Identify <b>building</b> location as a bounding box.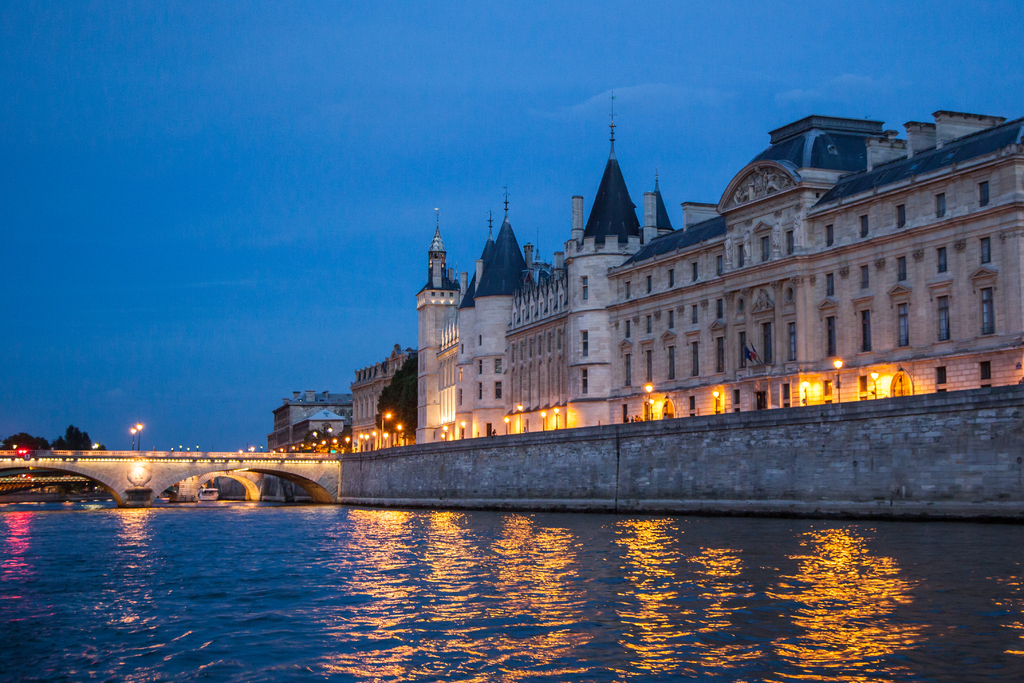
<box>261,388,344,456</box>.
